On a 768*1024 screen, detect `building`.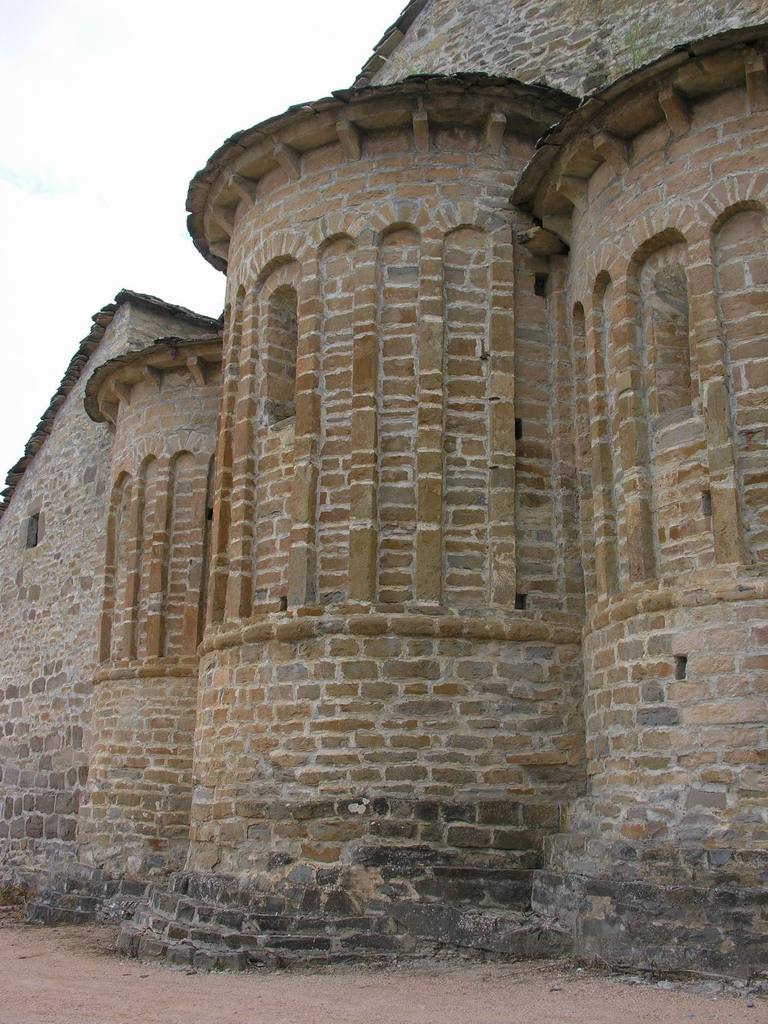
0:0:767:1001.
